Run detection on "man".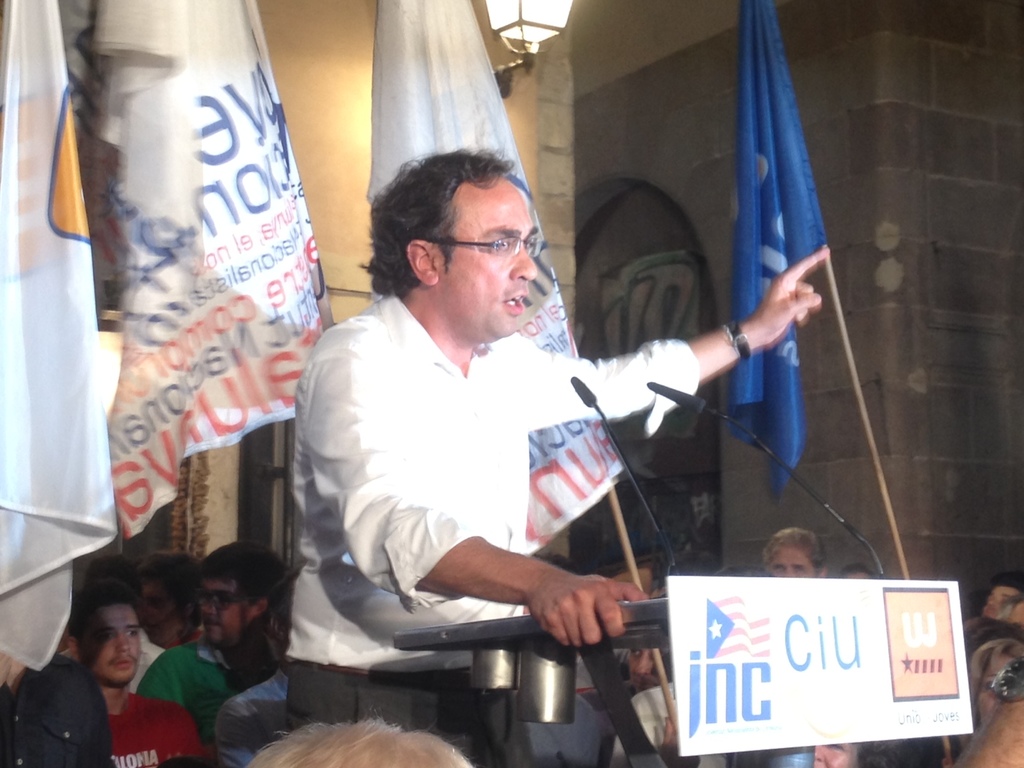
Result: <box>72,589,206,767</box>.
